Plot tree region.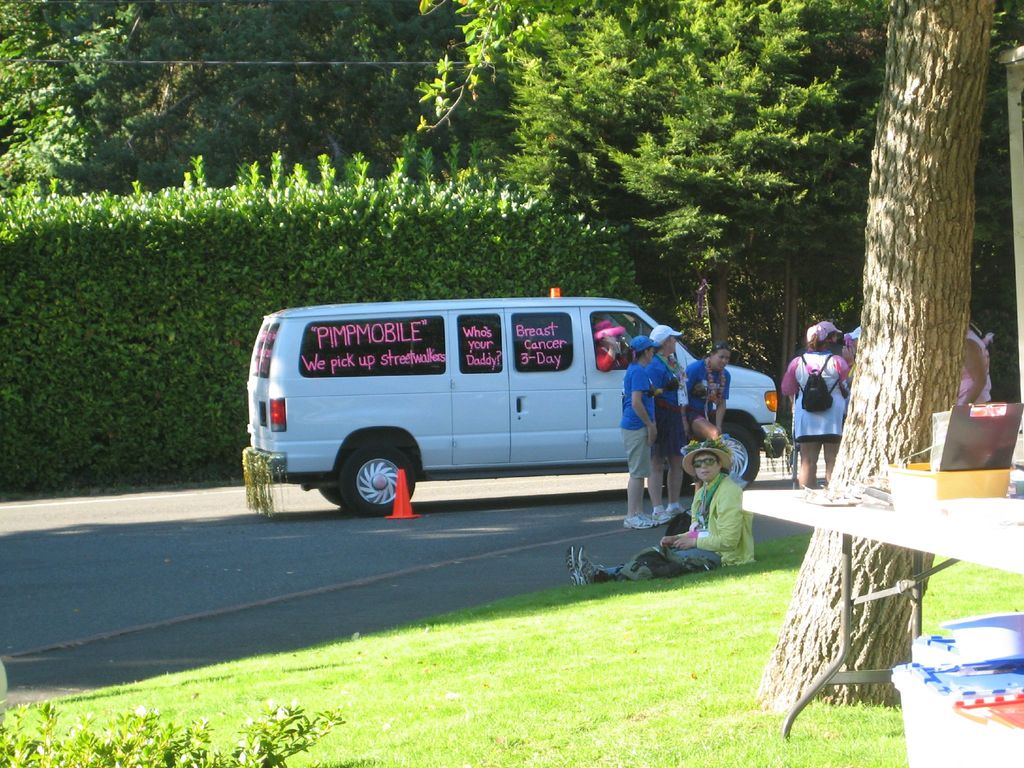
Plotted at bbox(404, 0, 844, 323).
